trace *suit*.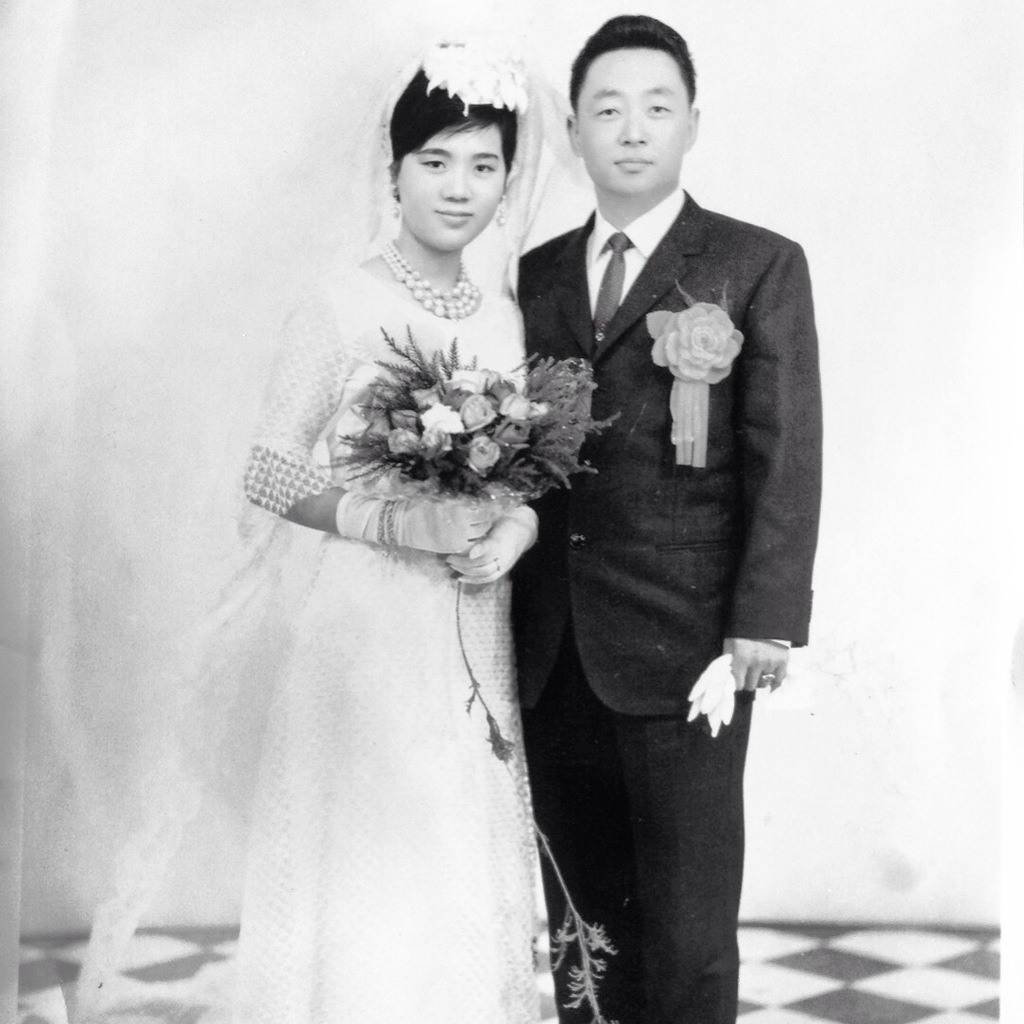
Traced to rect(514, 204, 816, 986).
